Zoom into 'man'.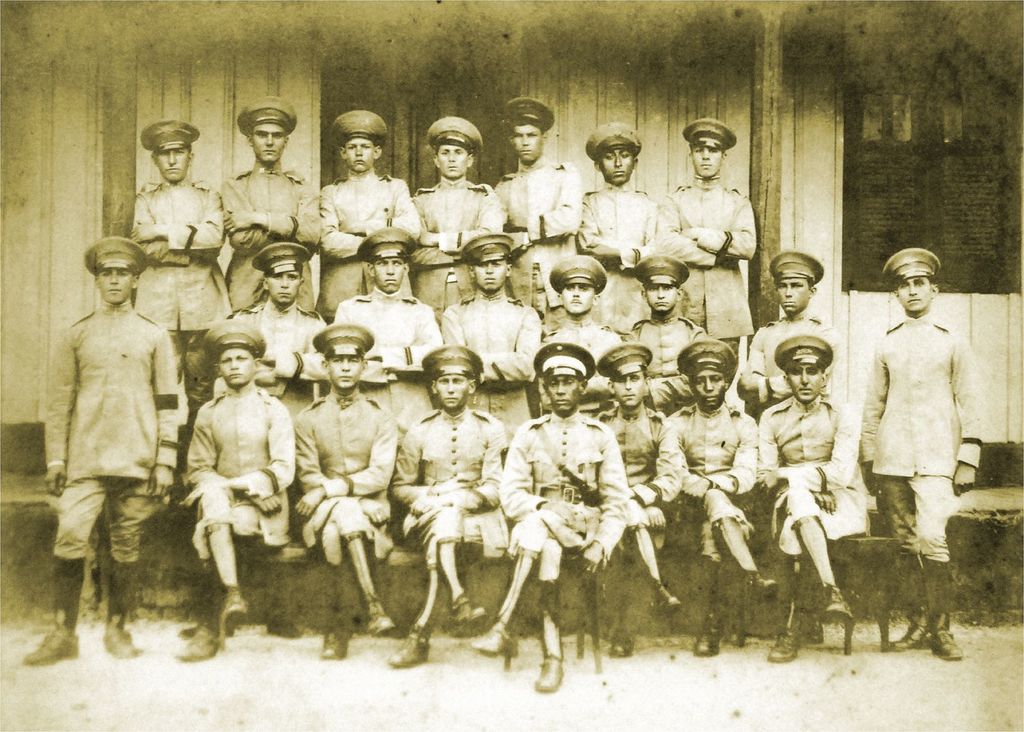
Zoom target: [625, 255, 709, 416].
